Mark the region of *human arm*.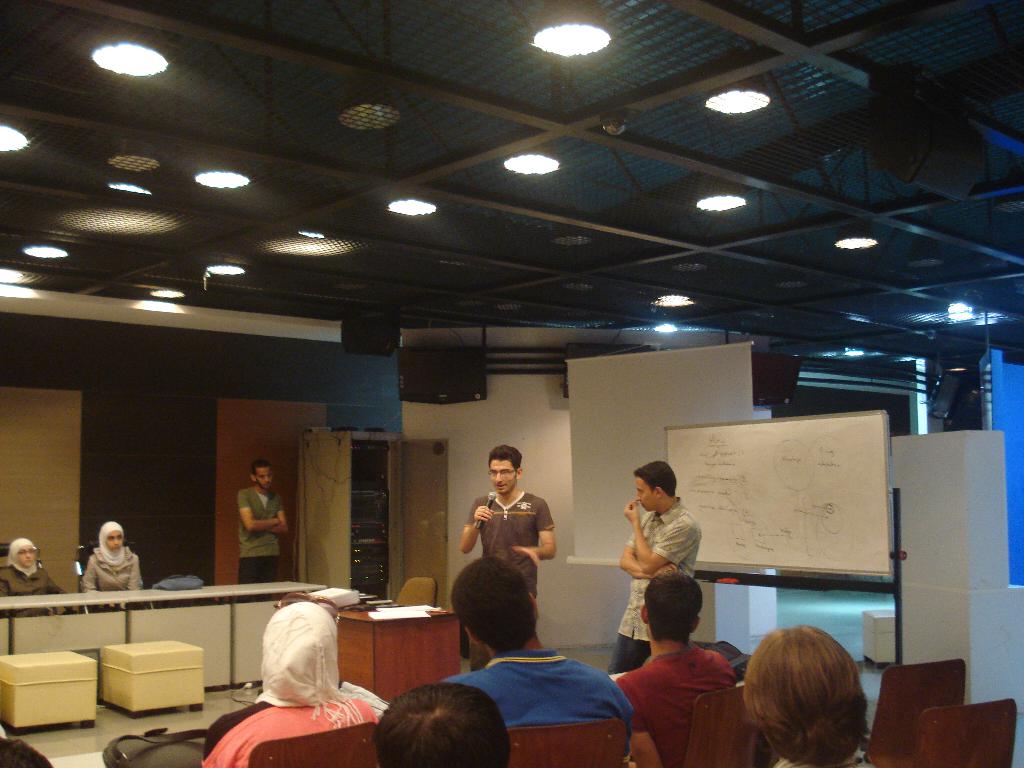
Region: pyautogui.locateOnScreen(78, 554, 97, 590).
